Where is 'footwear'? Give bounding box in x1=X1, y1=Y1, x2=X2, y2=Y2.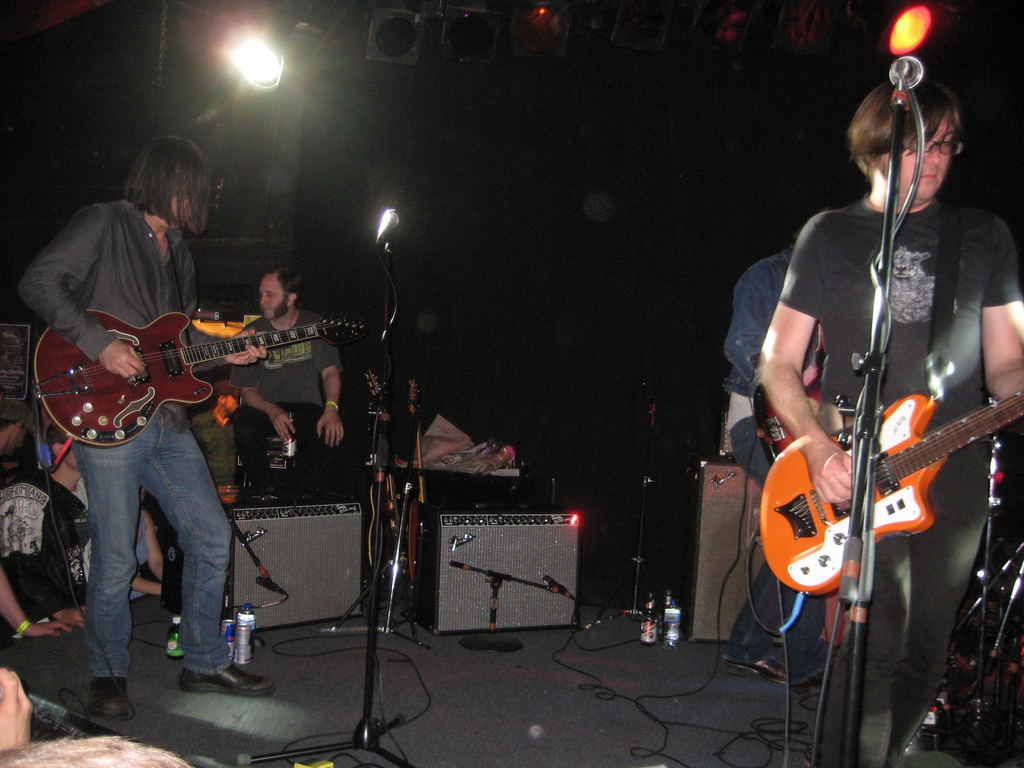
x1=723, y1=650, x2=794, y2=688.
